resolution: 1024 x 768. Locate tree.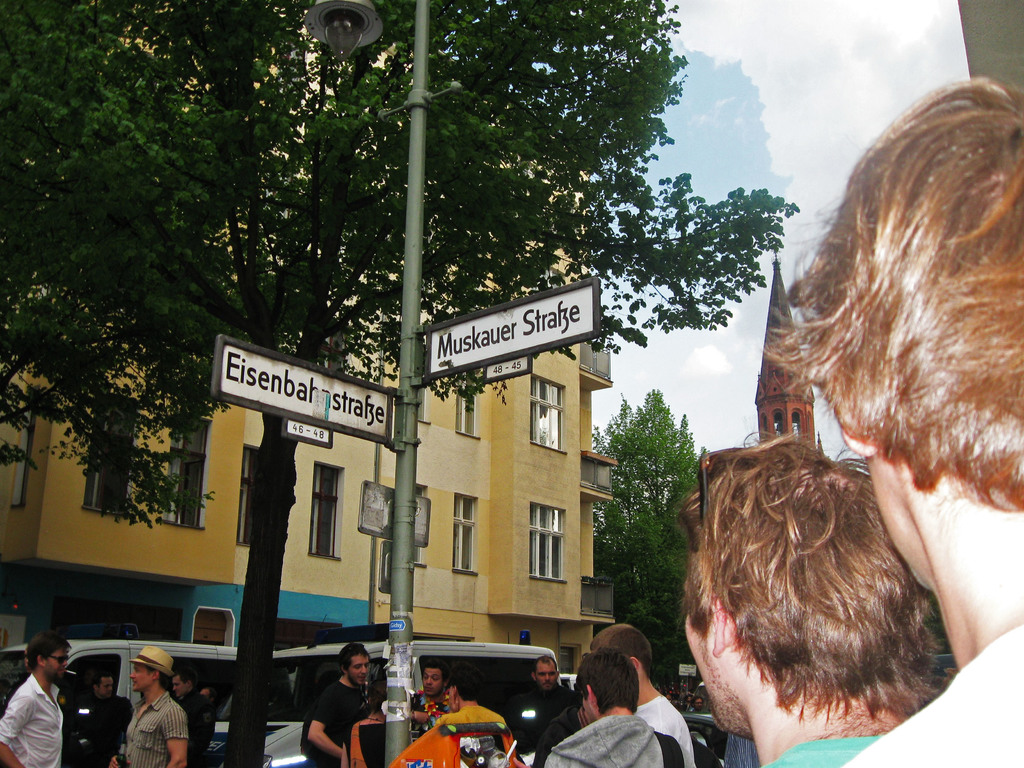
[left=599, top=369, right=706, bottom=644].
